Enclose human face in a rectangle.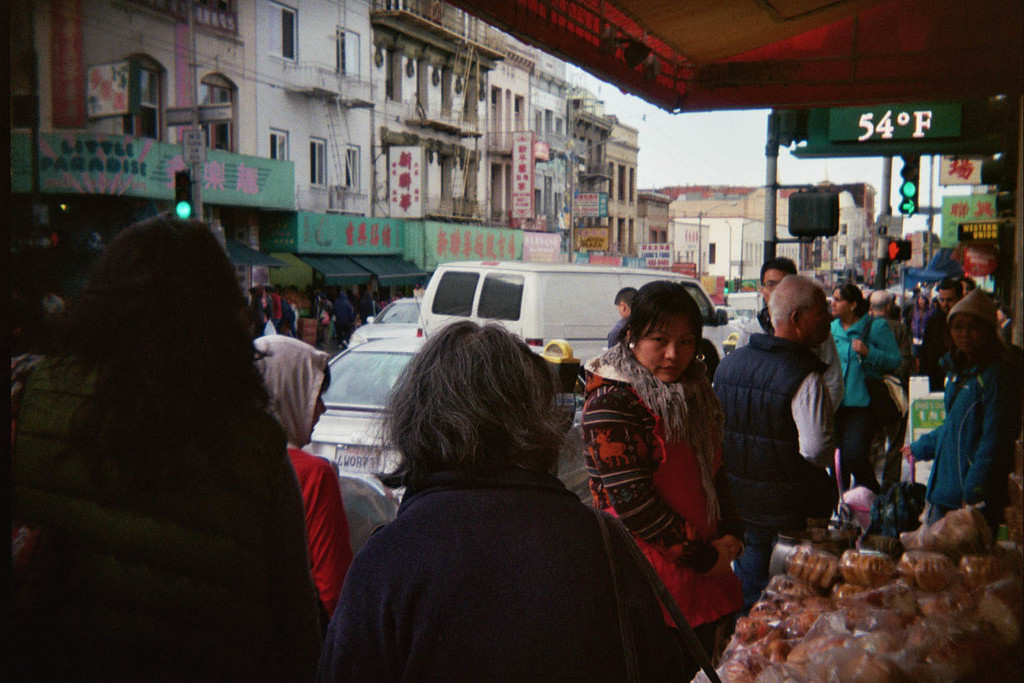
crop(796, 288, 835, 352).
